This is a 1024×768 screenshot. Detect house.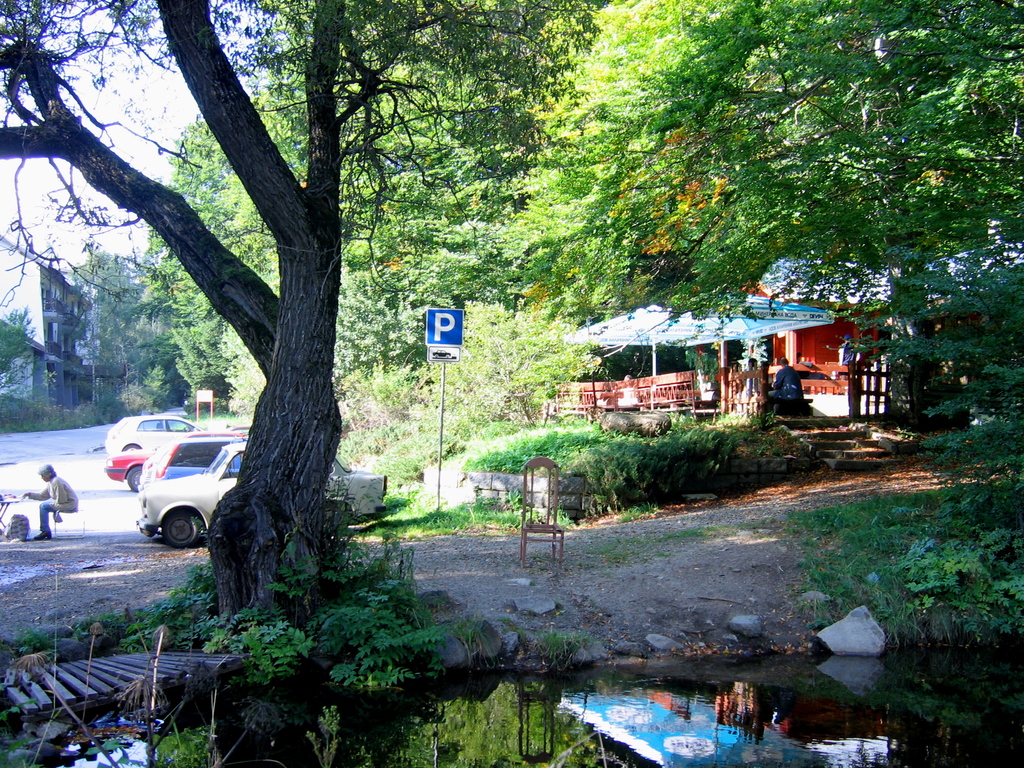
l=547, t=284, r=839, b=417.
